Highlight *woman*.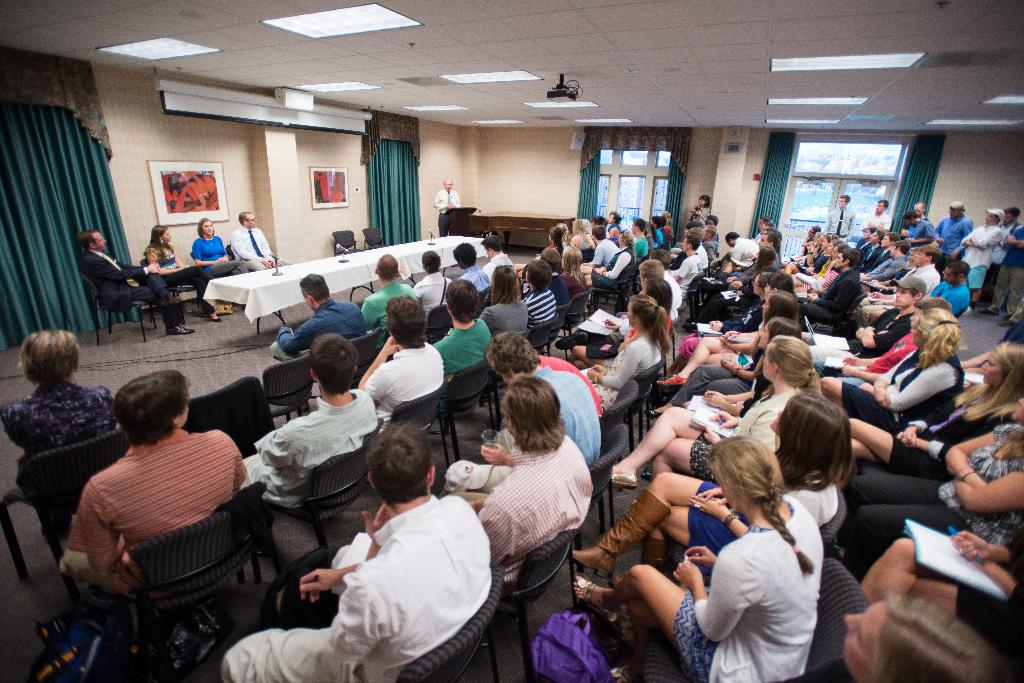
Highlighted region: left=480, top=261, right=531, bottom=331.
